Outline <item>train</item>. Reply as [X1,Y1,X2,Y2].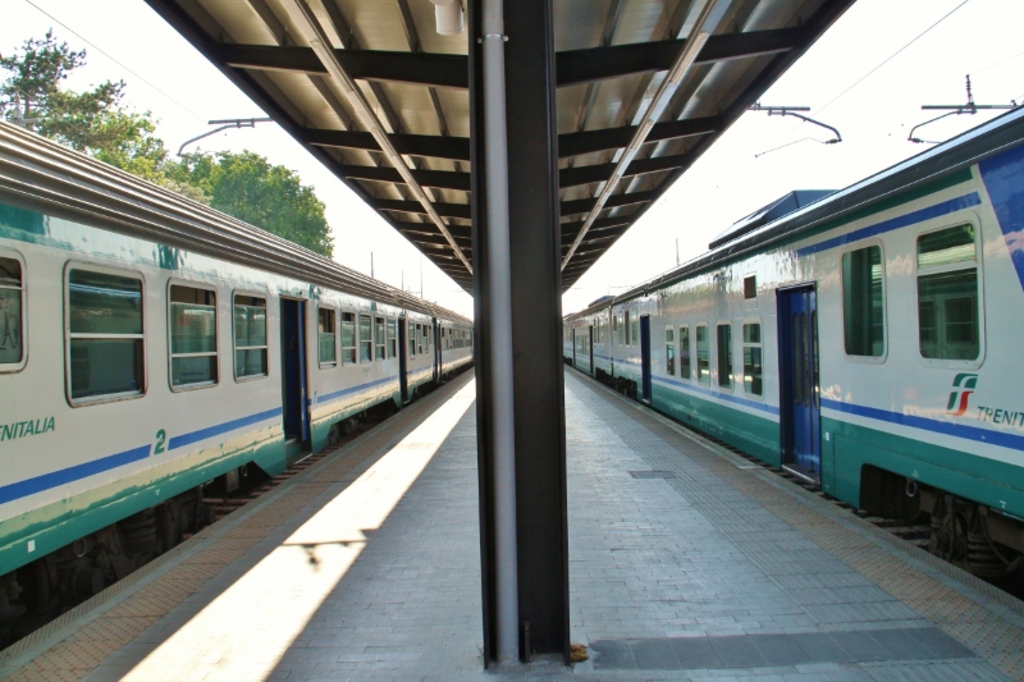
[556,68,1023,605].
